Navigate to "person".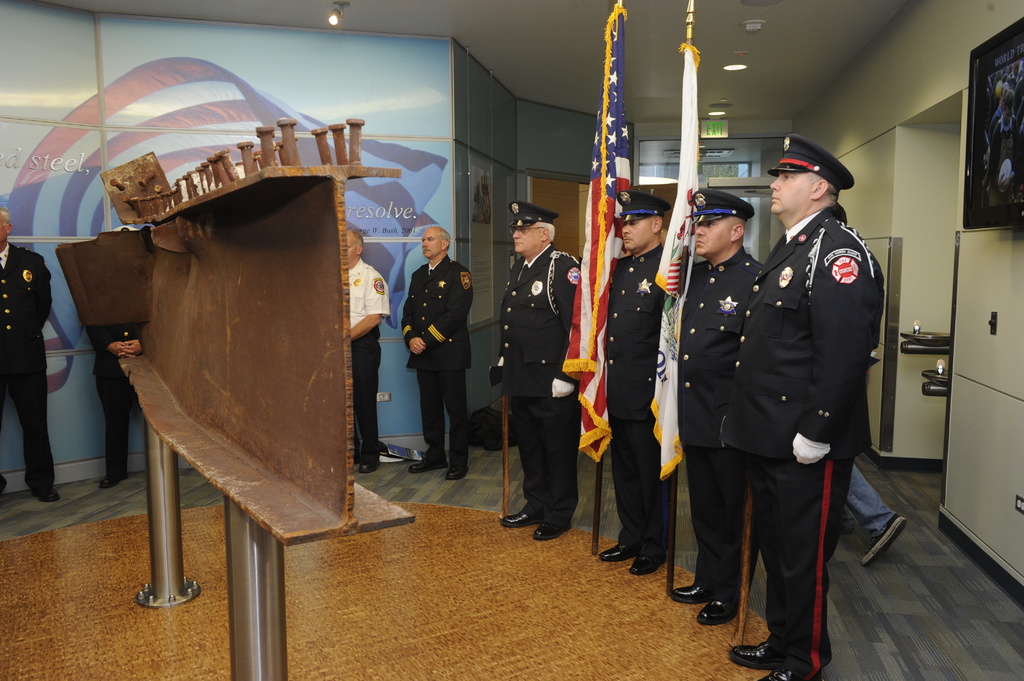
Navigation target: 833:203:882:372.
